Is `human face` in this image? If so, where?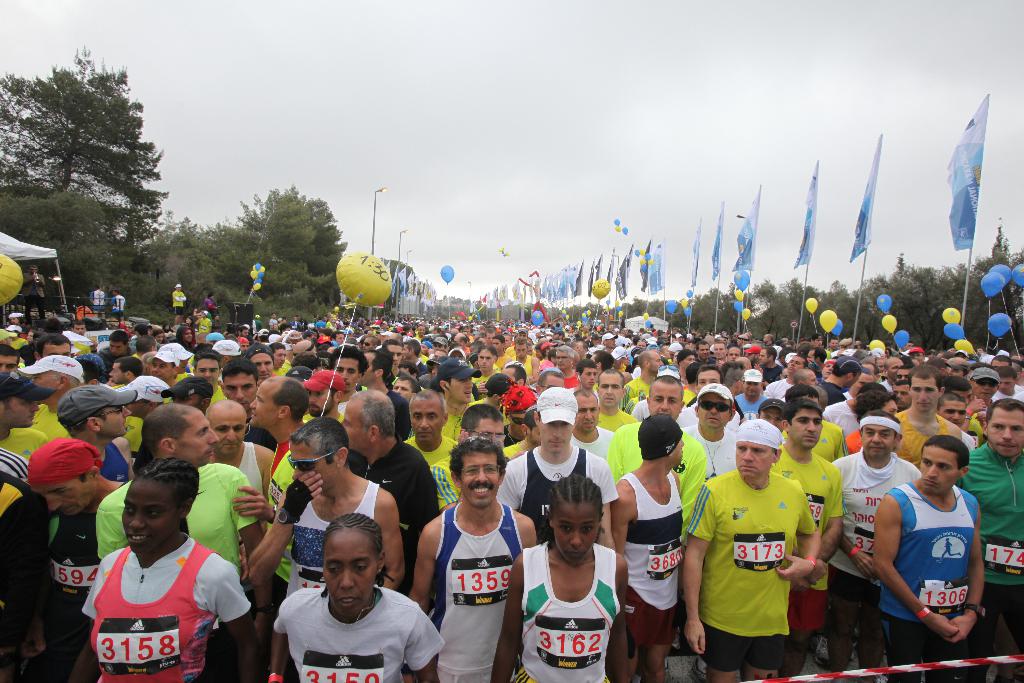
Yes, at <region>986, 408, 1023, 461</region>.
